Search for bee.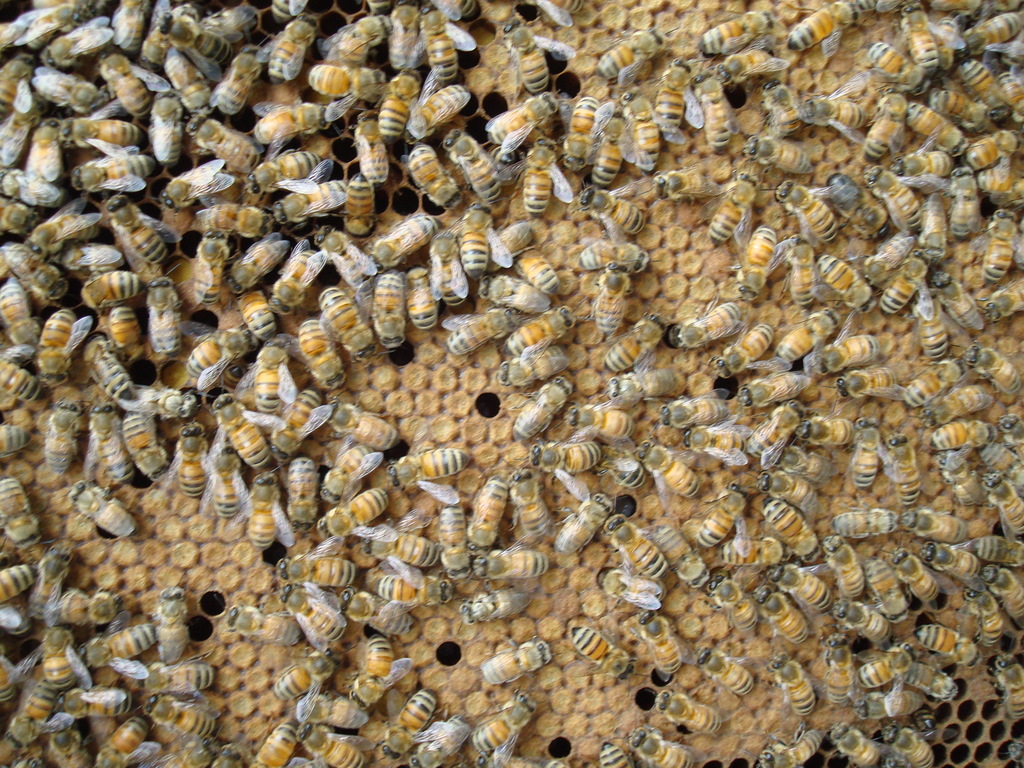
Found at 717 35 803 74.
